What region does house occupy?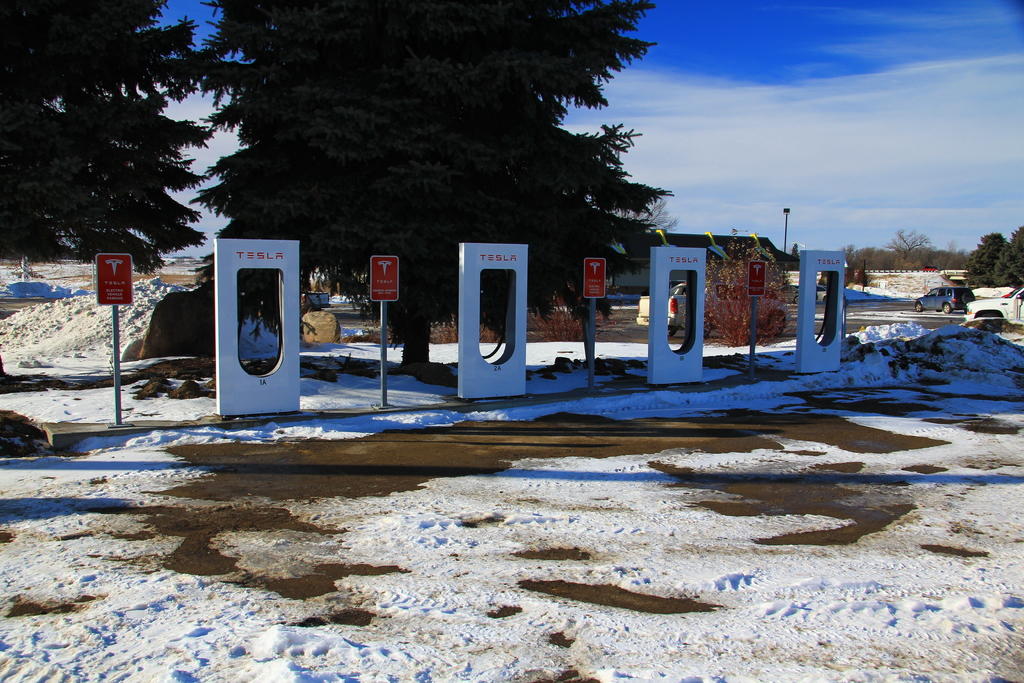
pyautogui.locateOnScreen(614, 227, 786, 310).
